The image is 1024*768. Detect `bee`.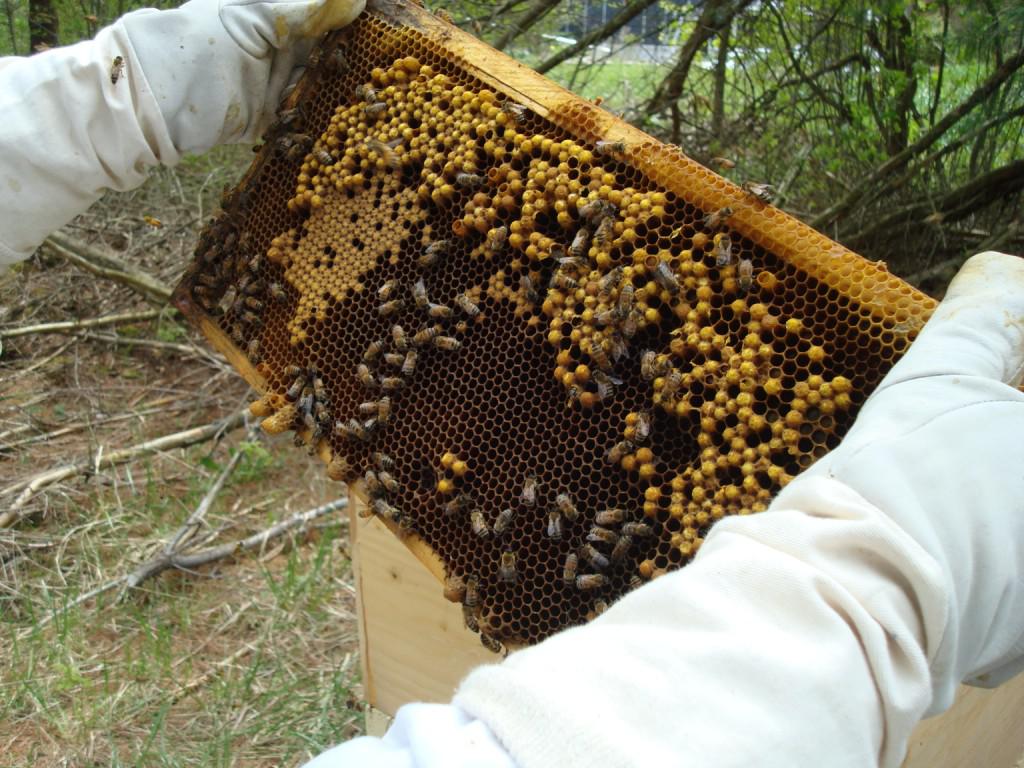
Detection: x1=454 y1=172 x2=482 y2=185.
